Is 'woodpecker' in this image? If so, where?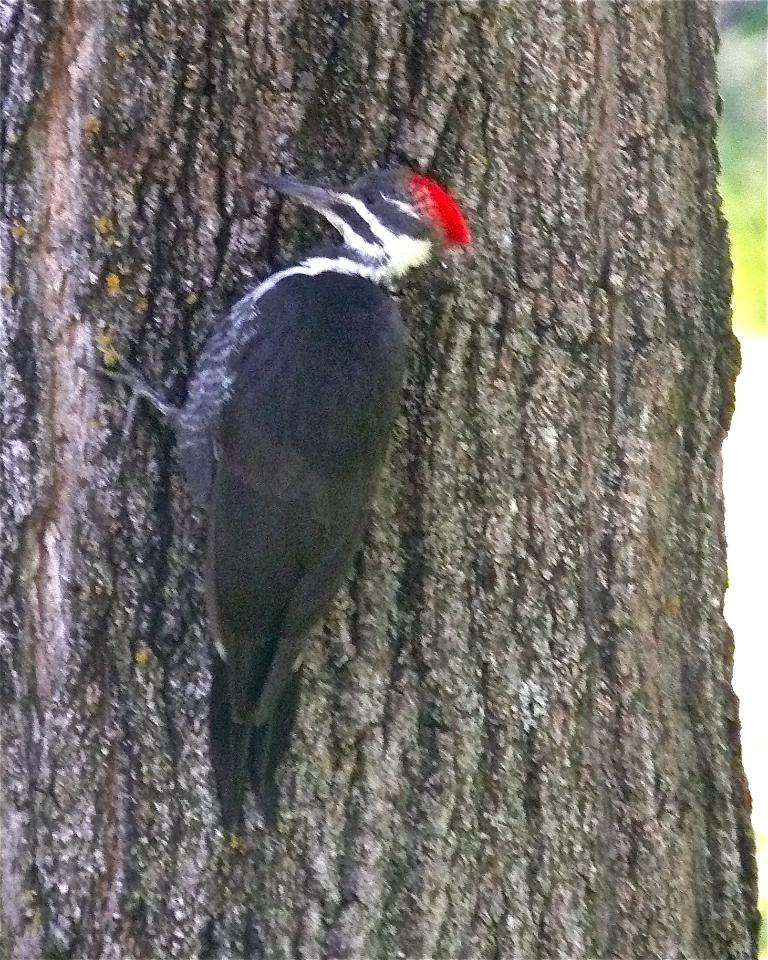
Yes, at {"left": 78, "top": 165, "right": 475, "bottom": 838}.
